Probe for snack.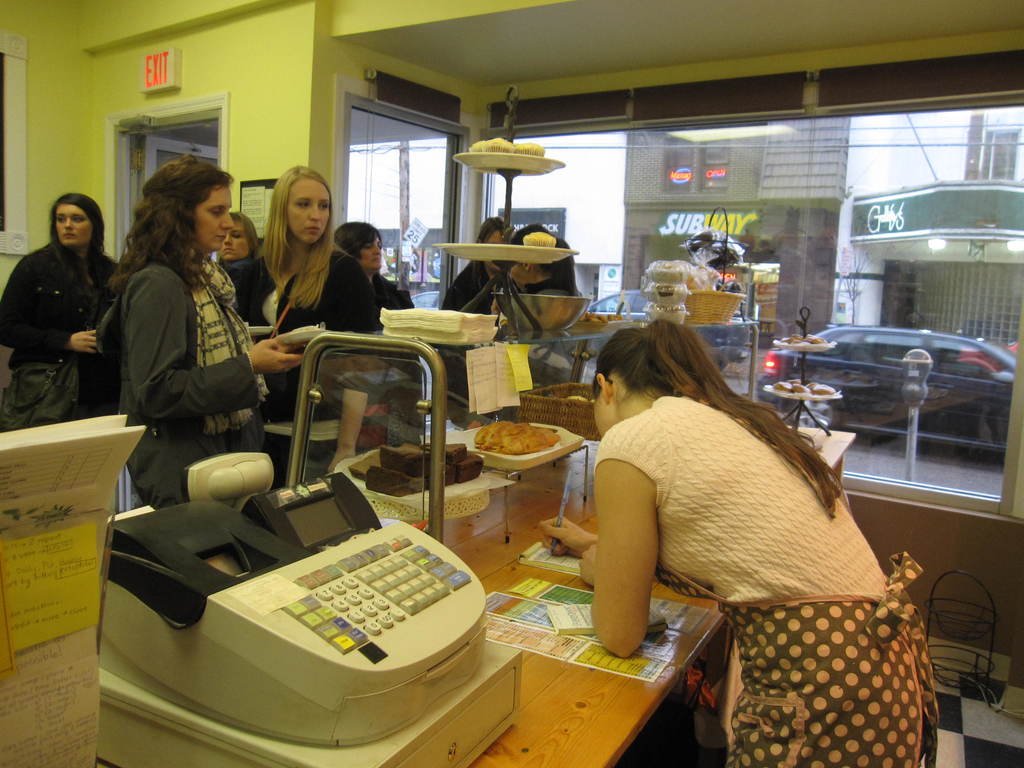
Probe result: (486,138,514,153).
